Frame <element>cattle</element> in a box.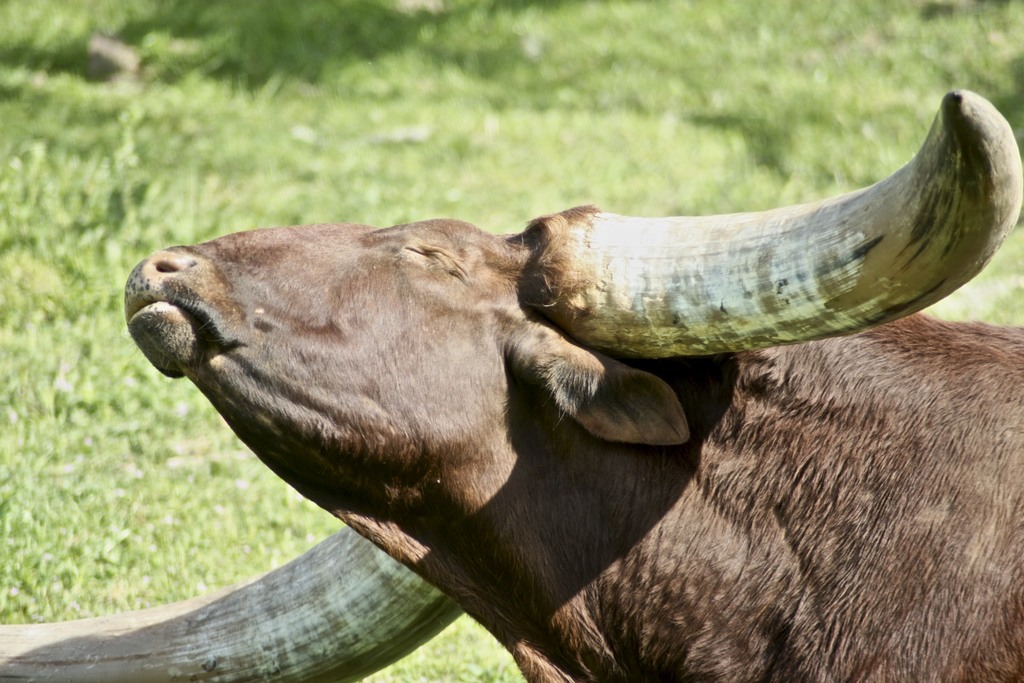
box(0, 88, 1023, 682).
